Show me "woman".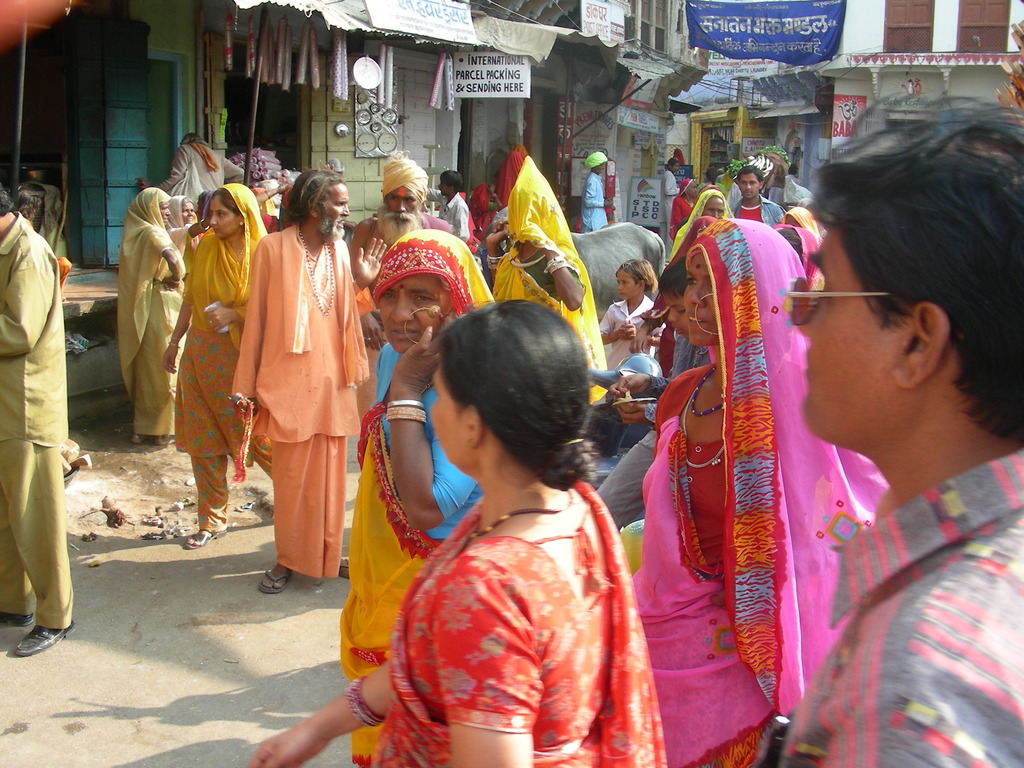
"woman" is here: bbox=(635, 218, 877, 767).
